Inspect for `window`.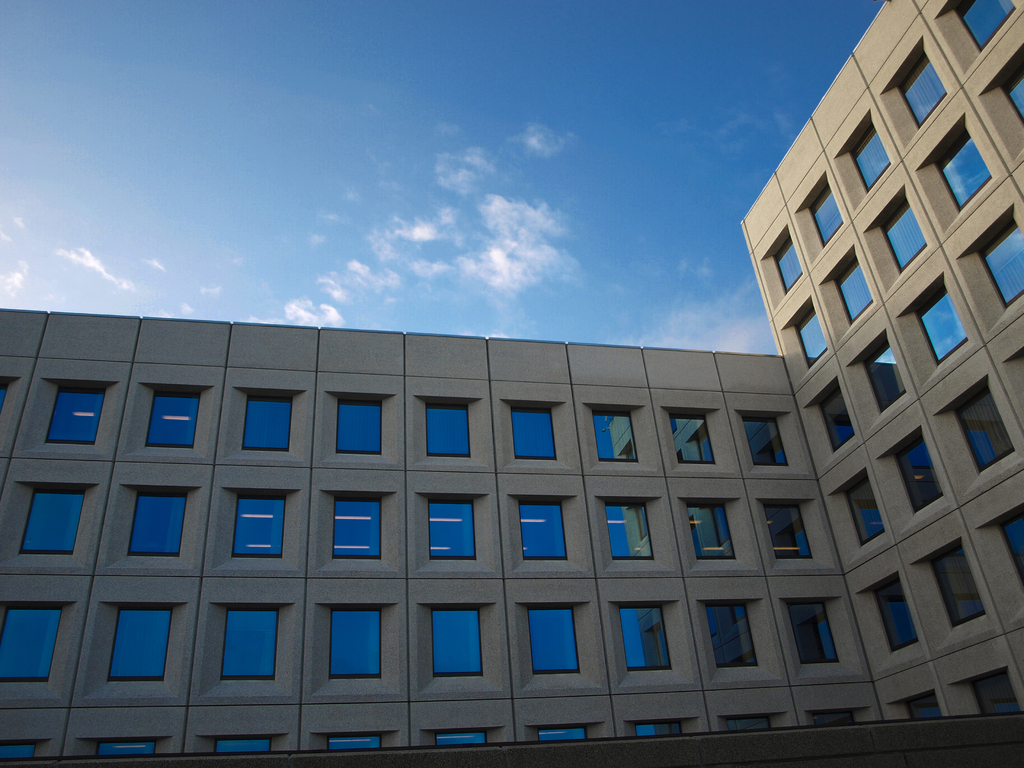
Inspection: bbox=[124, 494, 188, 557].
